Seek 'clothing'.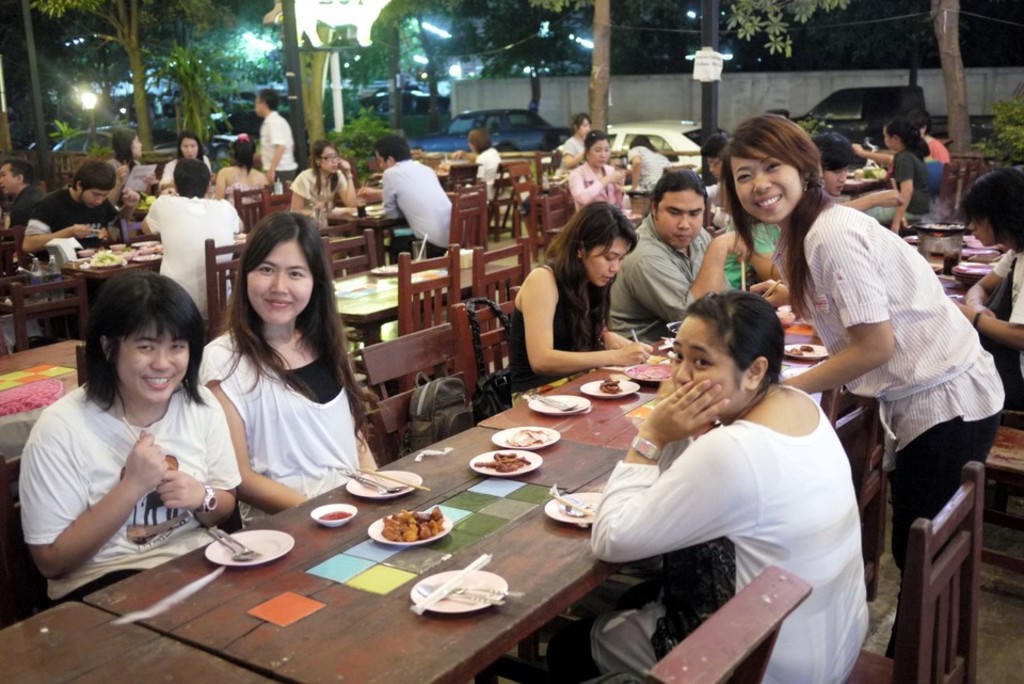
<box>292,163,347,217</box>.
